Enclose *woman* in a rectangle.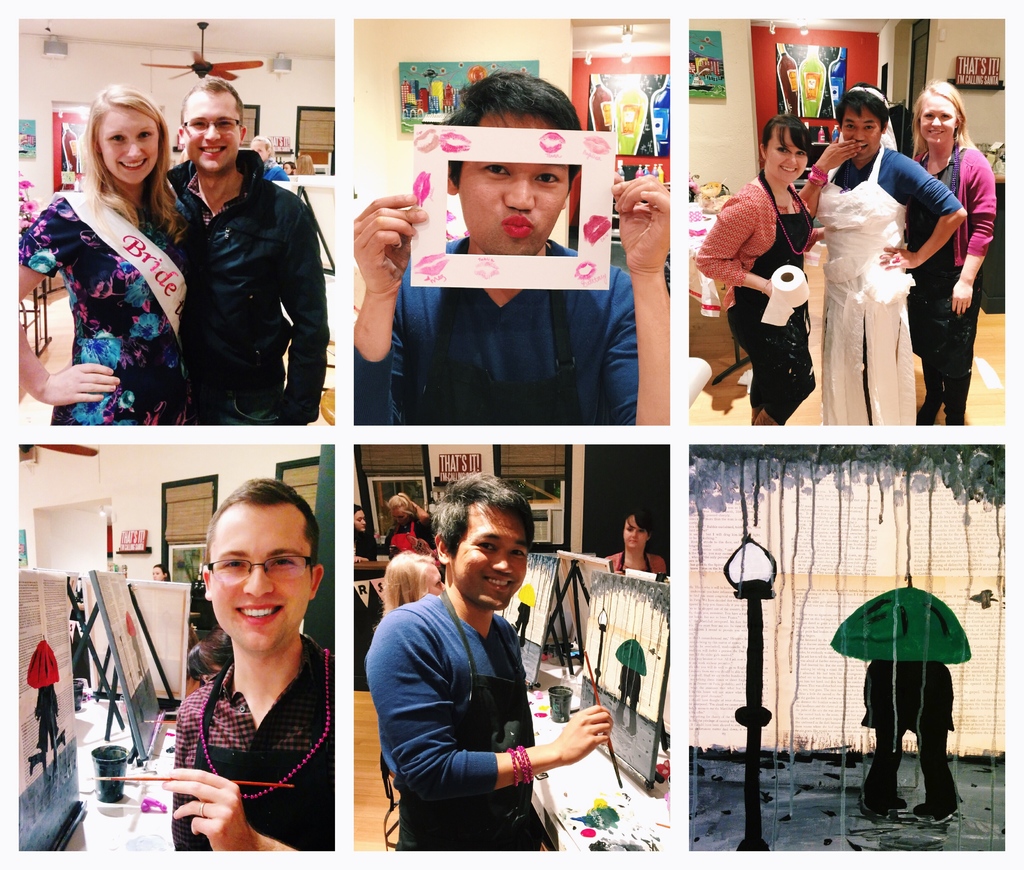
<box>690,113,812,424</box>.
